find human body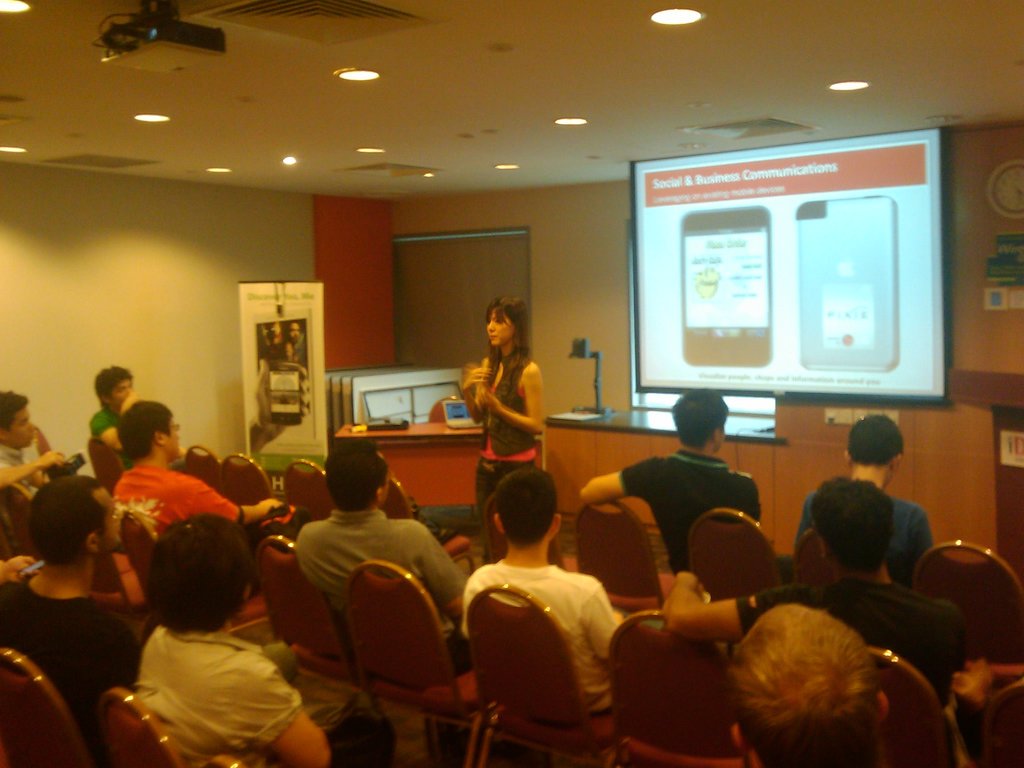
107, 396, 294, 561
